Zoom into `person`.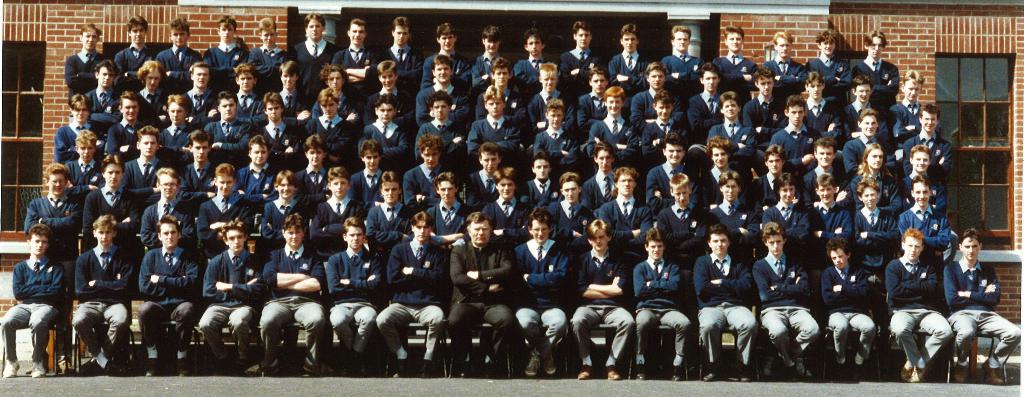
Zoom target: (x1=527, y1=60, x2=577, y2=134).
